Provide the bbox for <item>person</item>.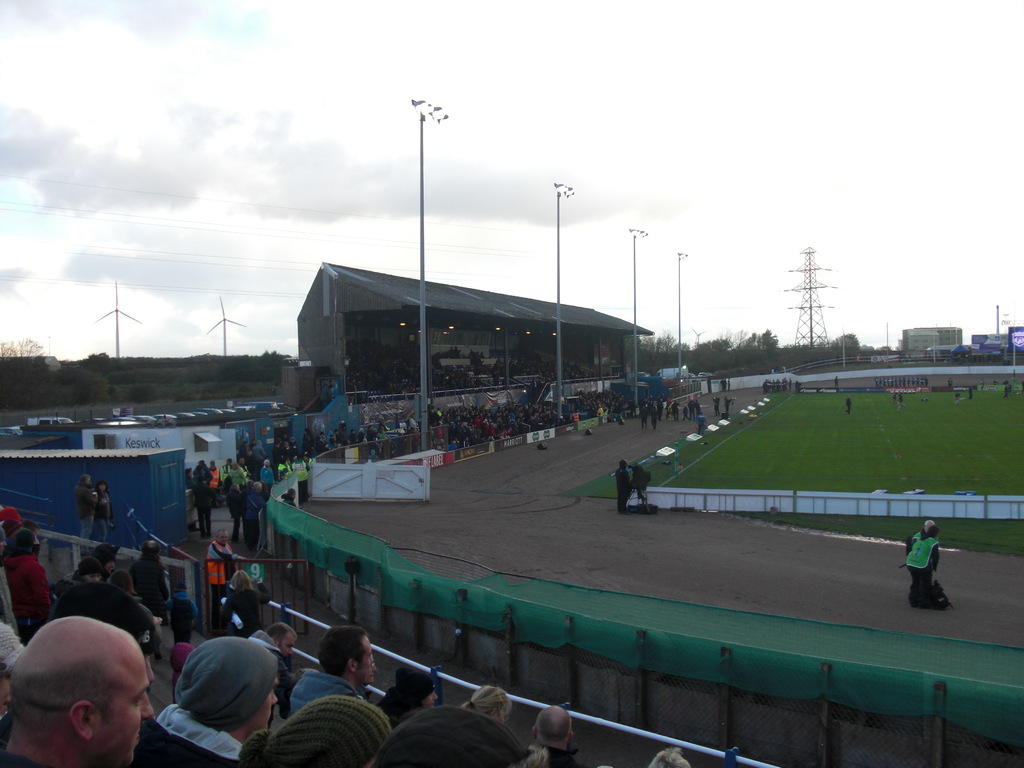
x1=891 y1=388 x2=899 y2=403.
